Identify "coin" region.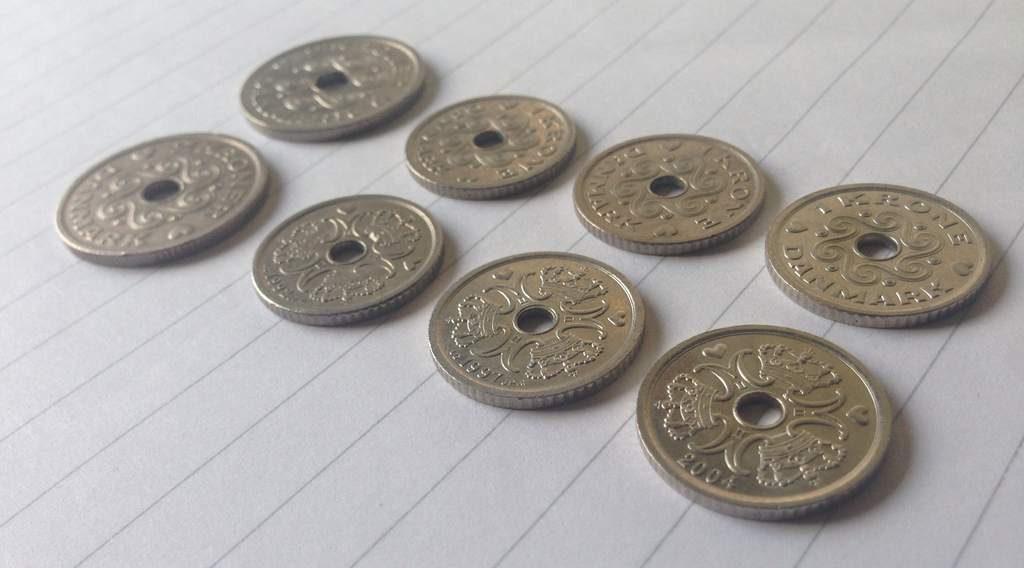
Region: (left=428, top=250, right=648, bottom=409).
